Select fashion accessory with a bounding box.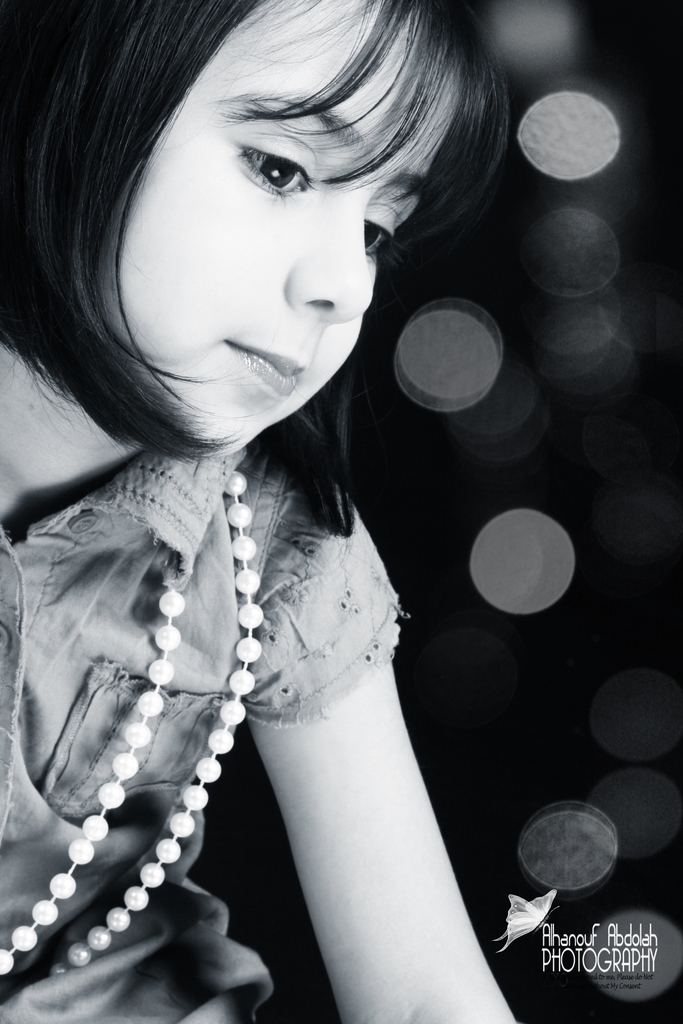
(0,471,267,979).
